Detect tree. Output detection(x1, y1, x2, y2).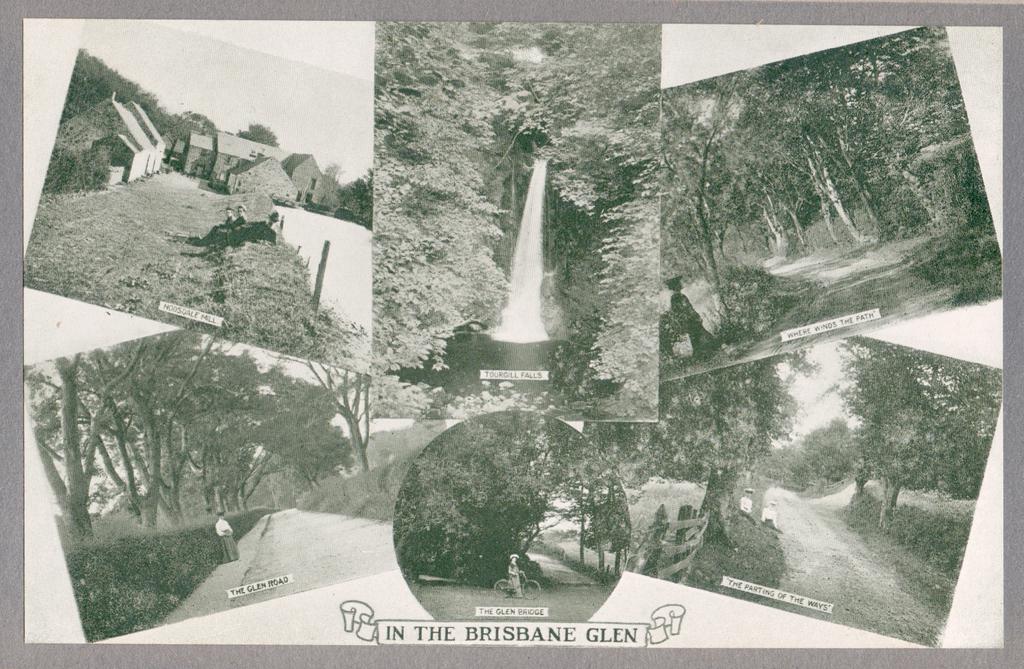
detection(837, 314, 987, 542).
